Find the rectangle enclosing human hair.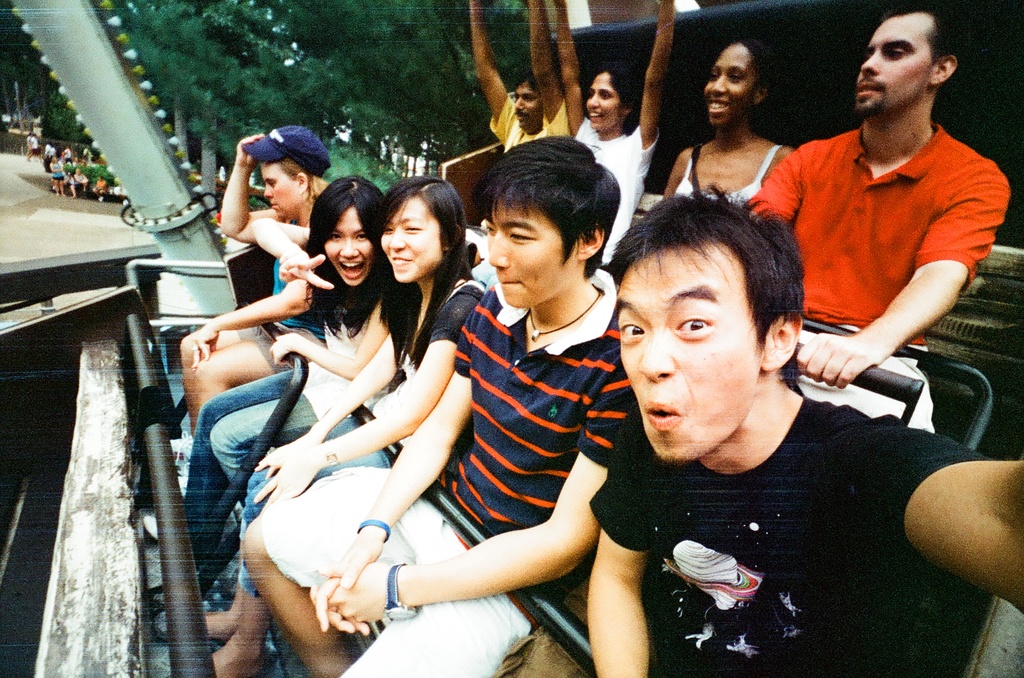
(left=472, top=132, right=624, bottom=276).
